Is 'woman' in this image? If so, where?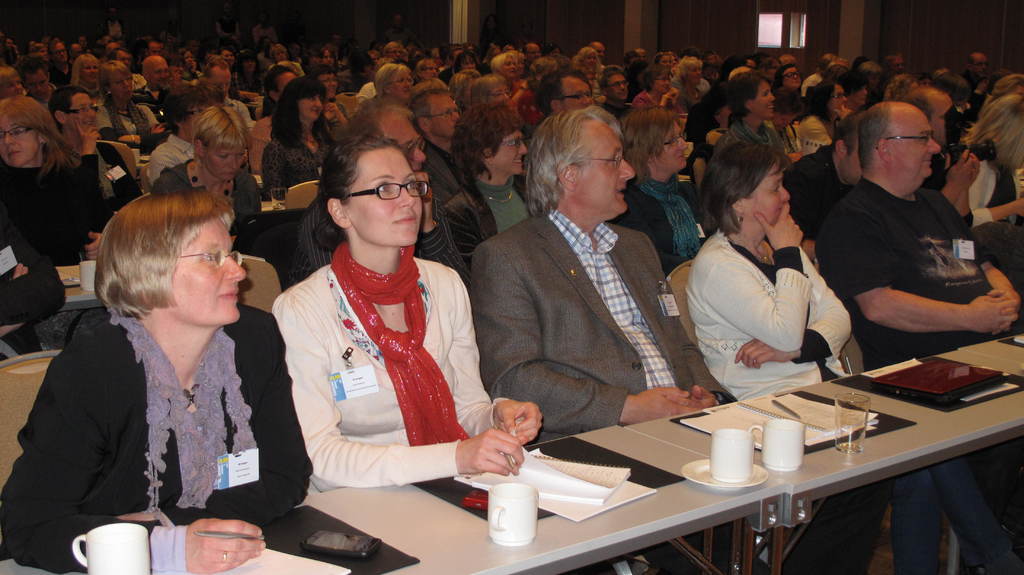
Yes, at (69, 57, 98, 93).
